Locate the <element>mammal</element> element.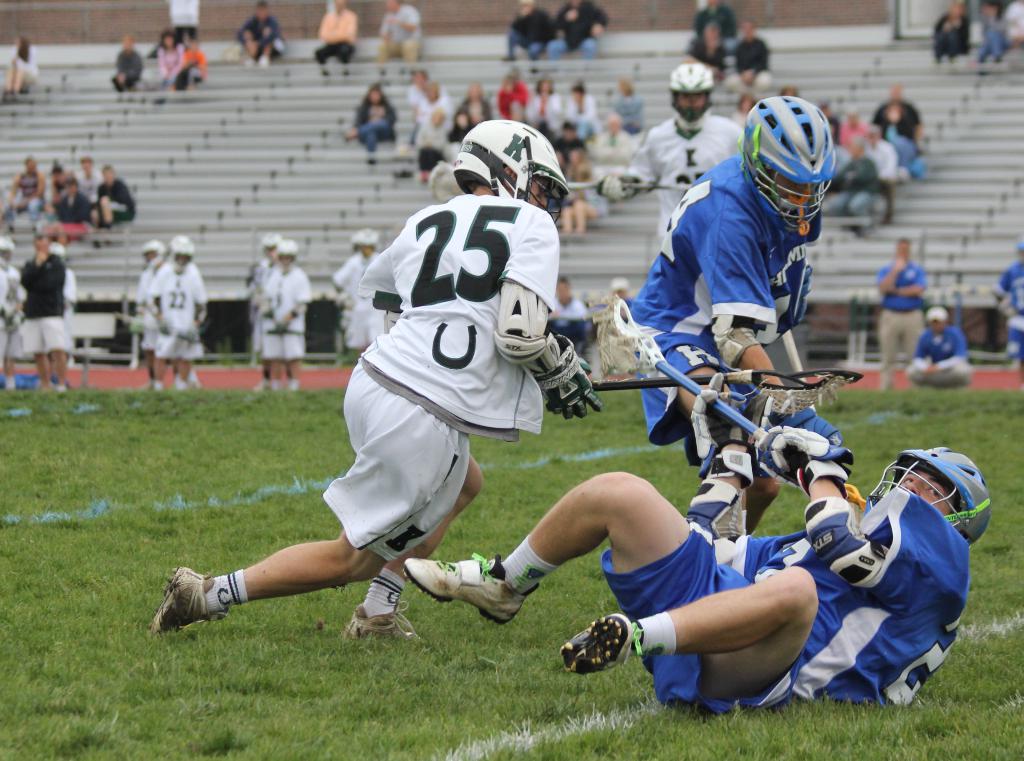
Element bbox: box(18, 230, 70, 393).
